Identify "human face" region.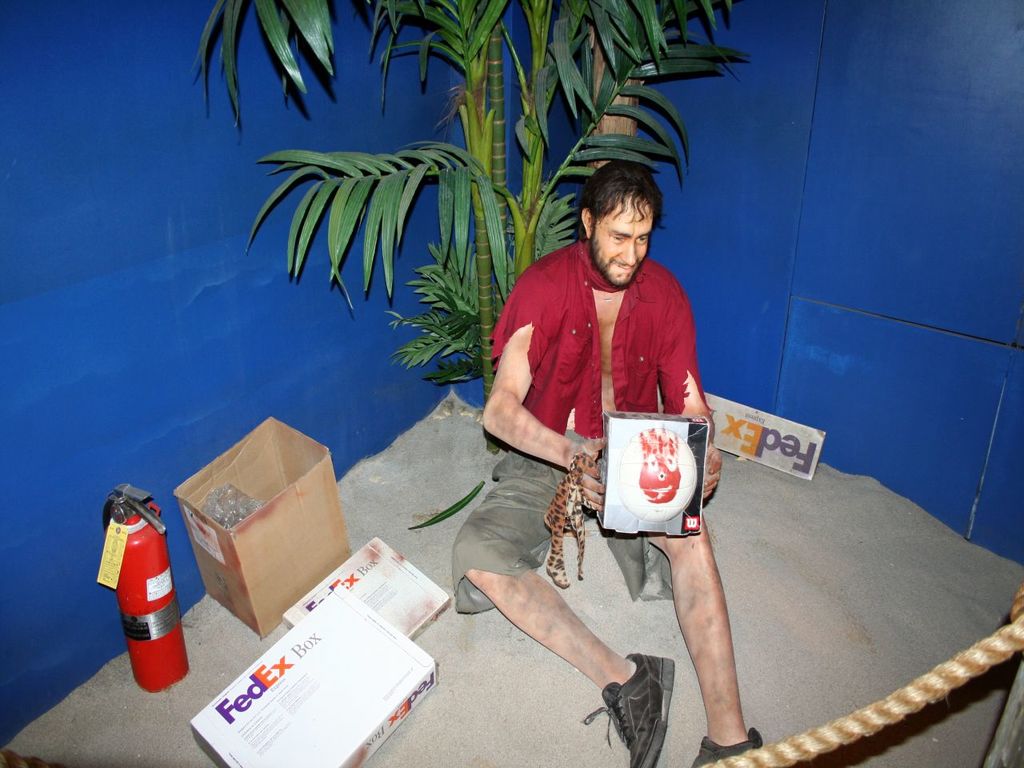
Region: 594 192 652 282.
